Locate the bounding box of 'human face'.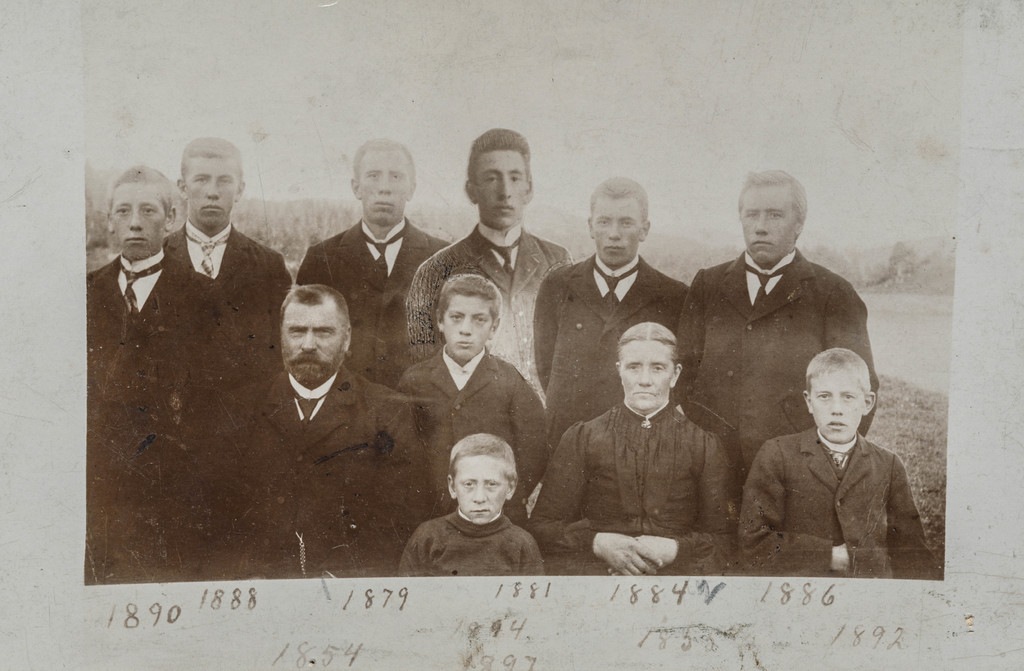
Bounding box: Rect(456, 456, 509, 521).
